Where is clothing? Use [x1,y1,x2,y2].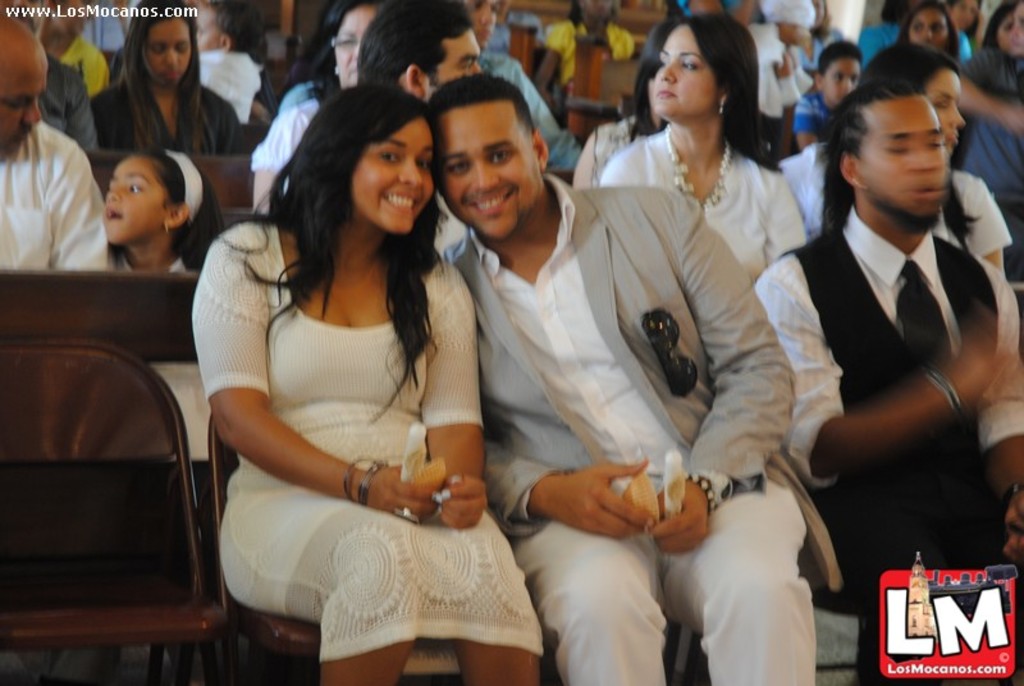
[470,42,580,183].
